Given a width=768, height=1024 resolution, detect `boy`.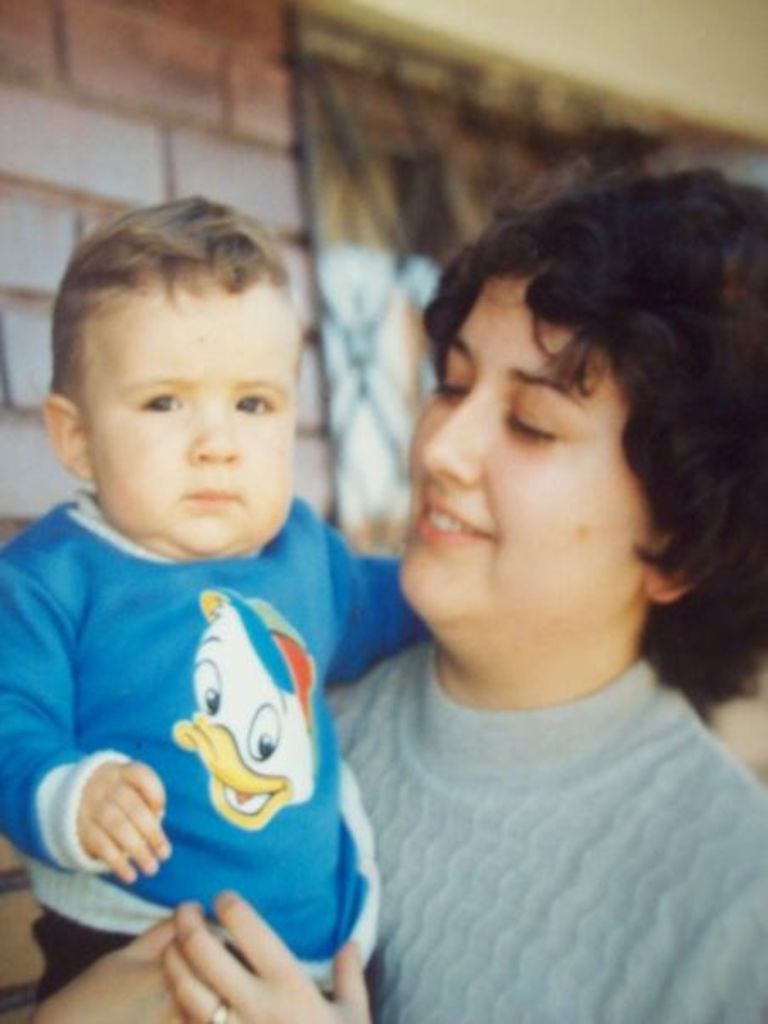
{"x1": 20, "y1": 219, "x2": 387, "y2": 987}.
